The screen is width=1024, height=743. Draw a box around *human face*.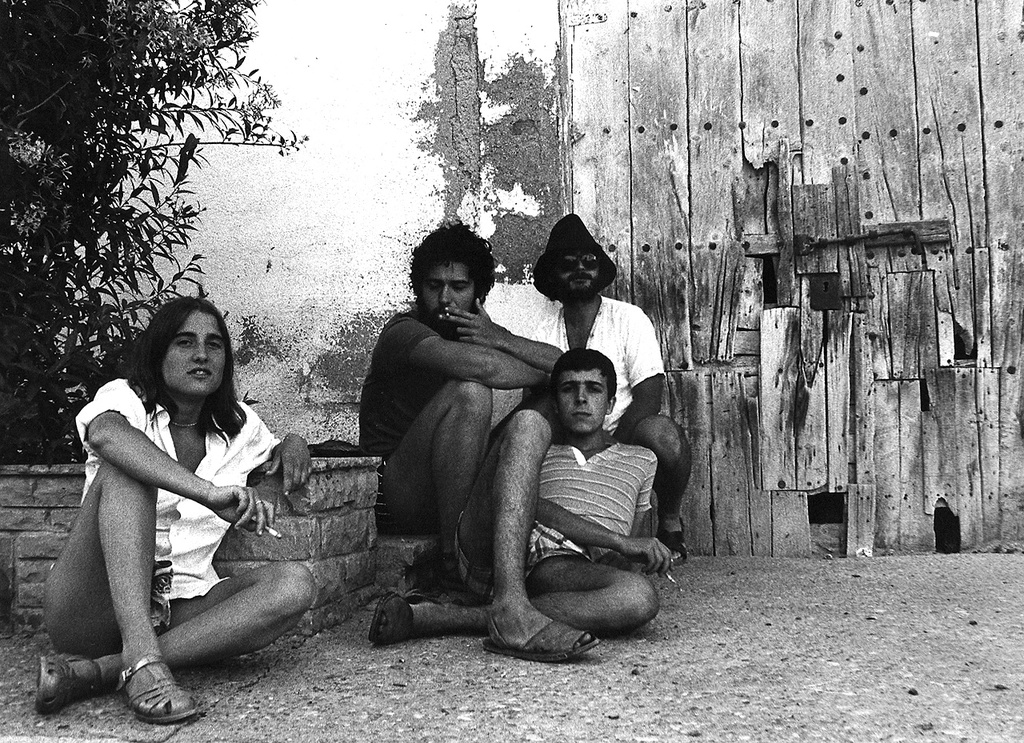
(left=554, top=369, right=610, bottom=433).
